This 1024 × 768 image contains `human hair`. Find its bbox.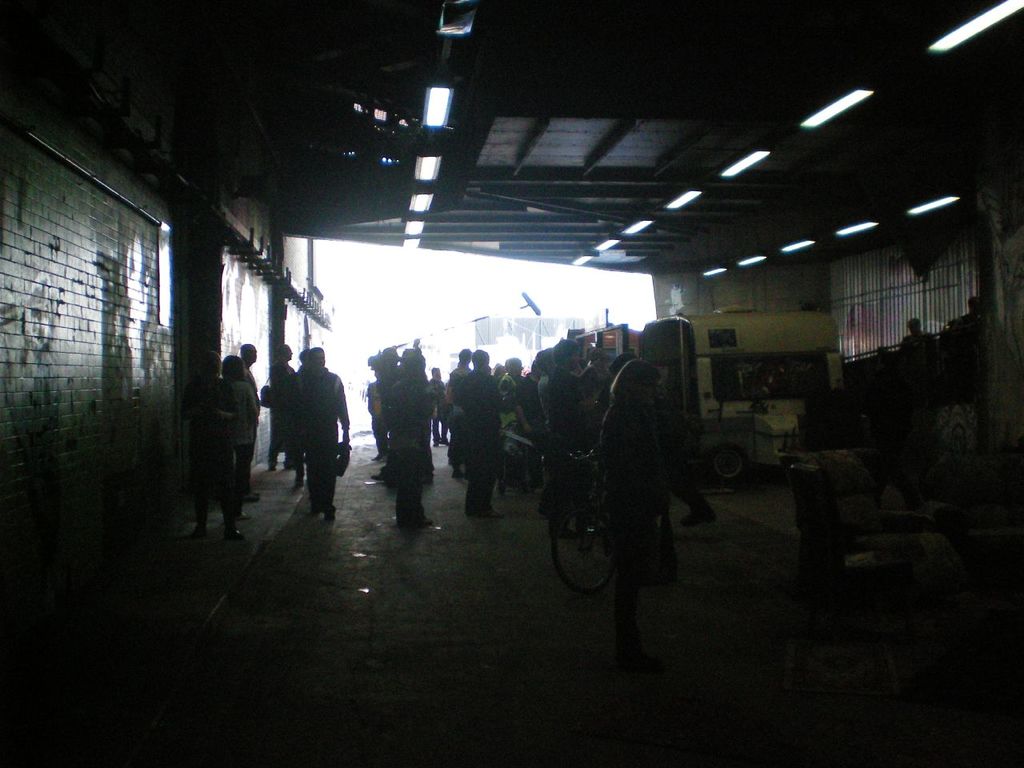
bbox=[308, 346, 324, 363].
